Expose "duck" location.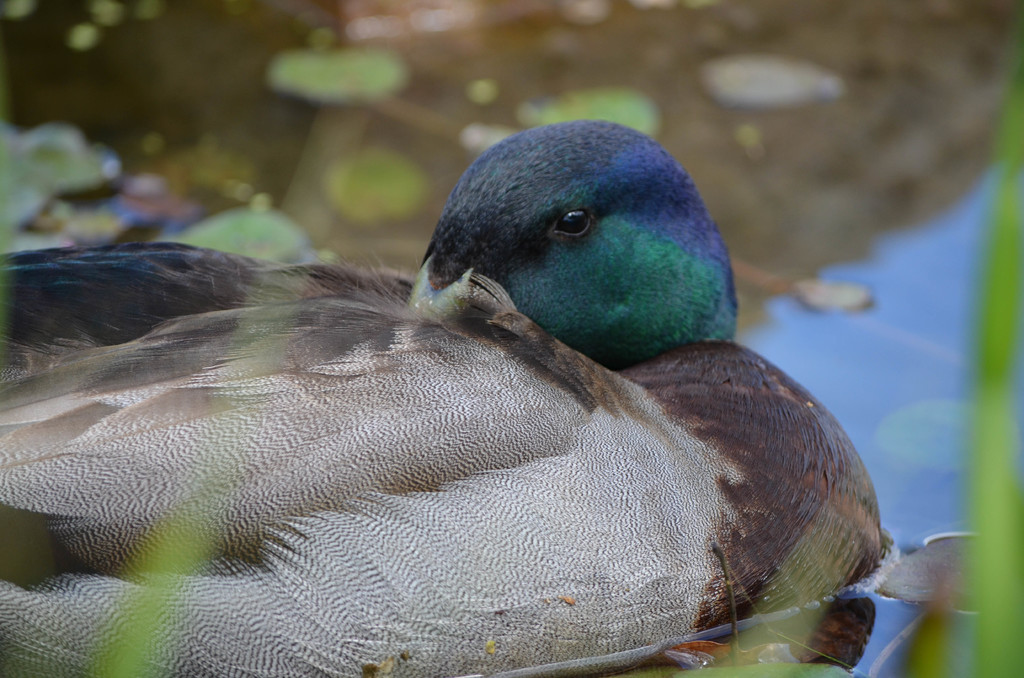
Exposed at detection(0, 115, 950, 648).
